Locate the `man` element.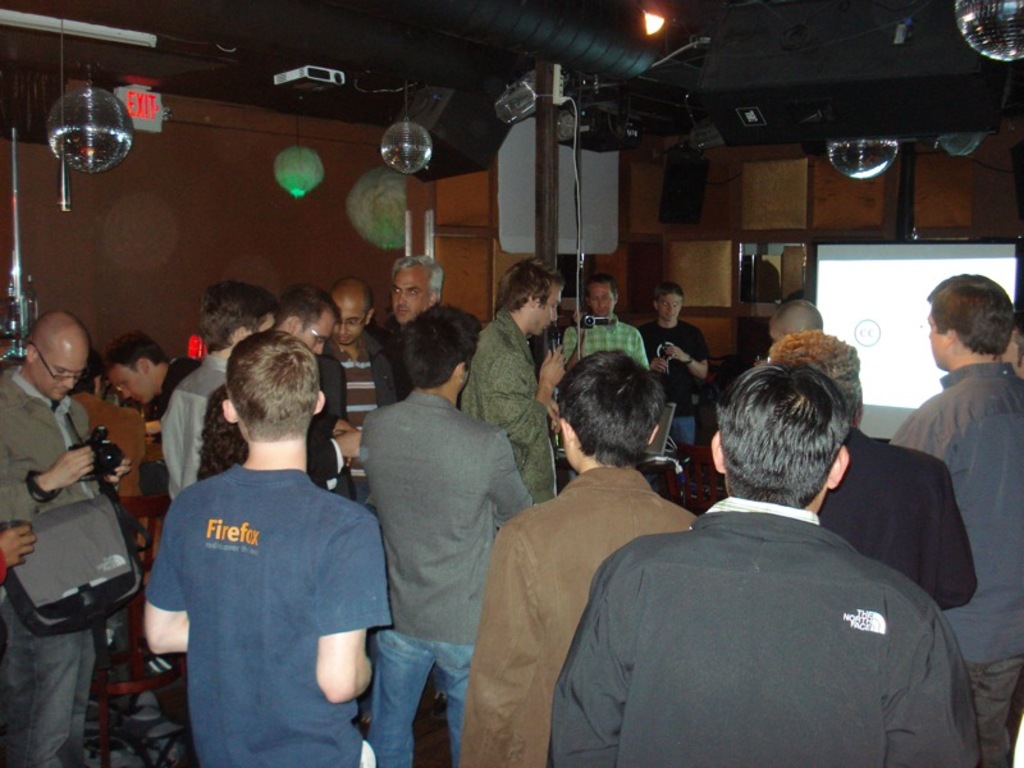
Element bbox: box(433, 349, 717, 767).
